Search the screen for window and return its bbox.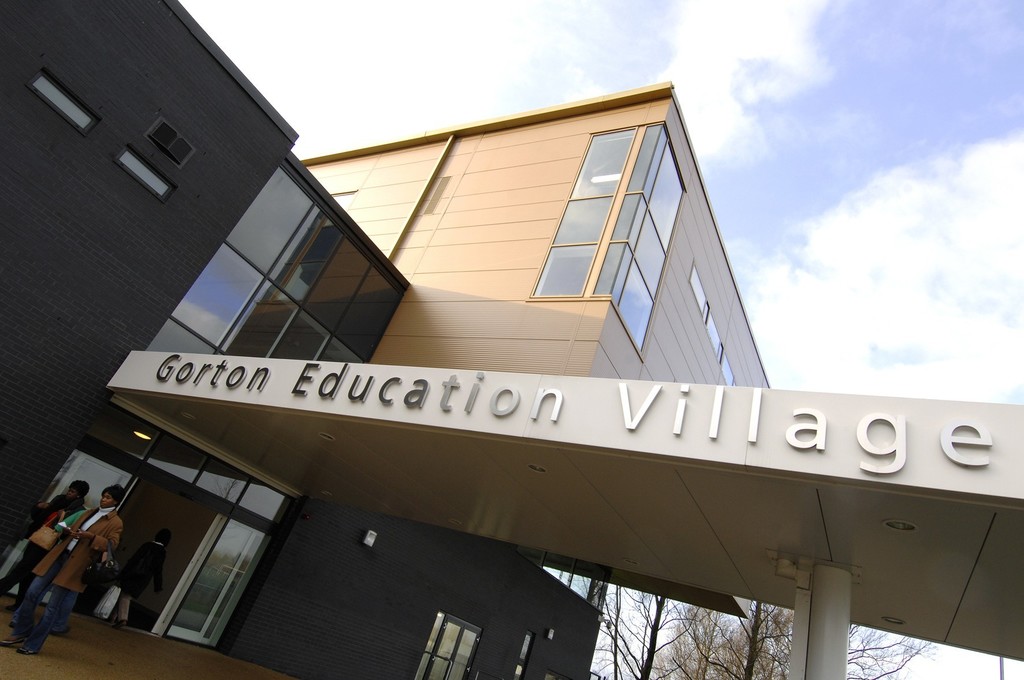
Found: BBox(411, 609, 486, 679).
